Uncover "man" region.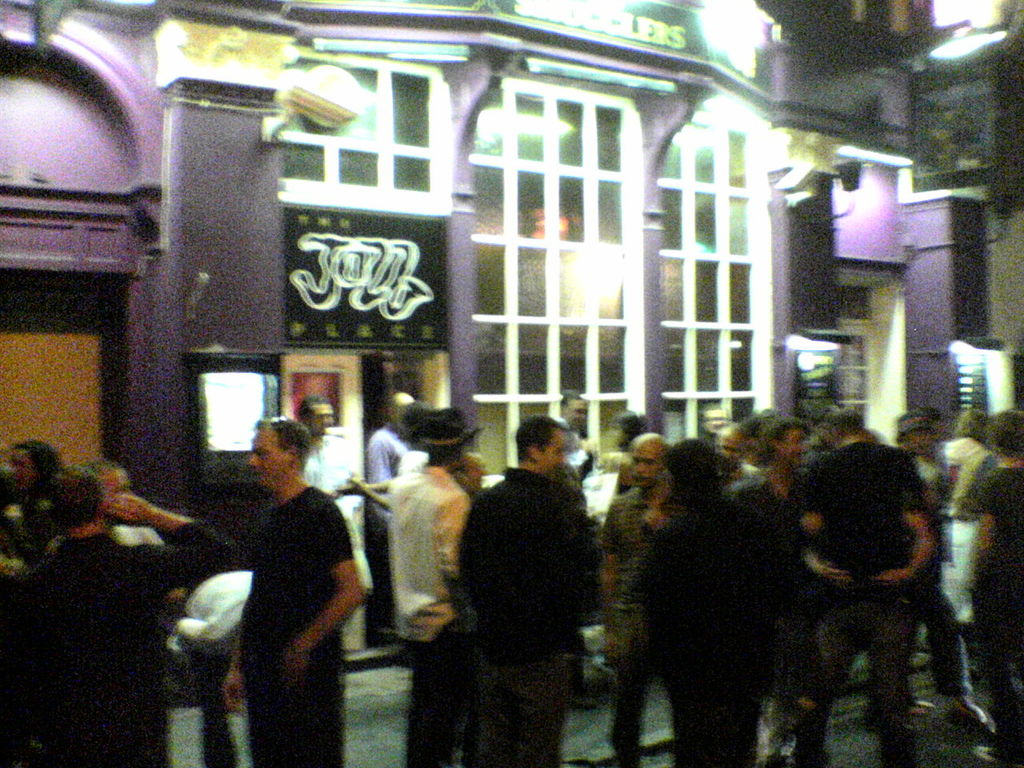
Uncovered: (458, 418, 600, 767).
